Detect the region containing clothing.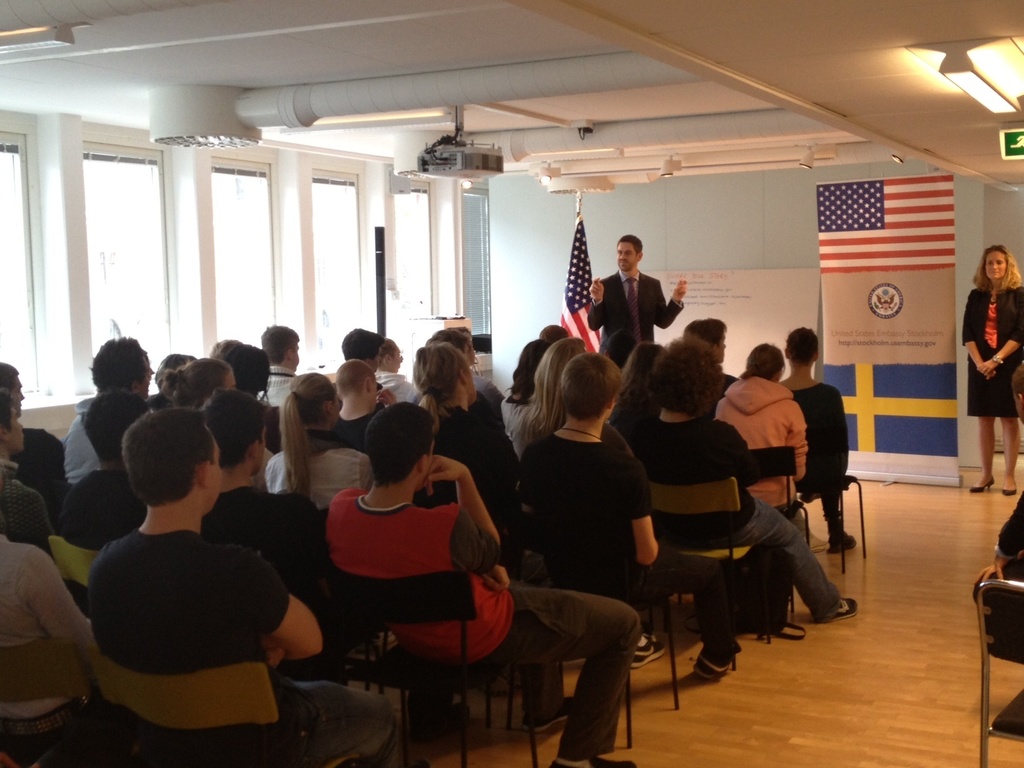
{"x1": 790, "y1": 385, "x2": 849, "y2": 542}.
